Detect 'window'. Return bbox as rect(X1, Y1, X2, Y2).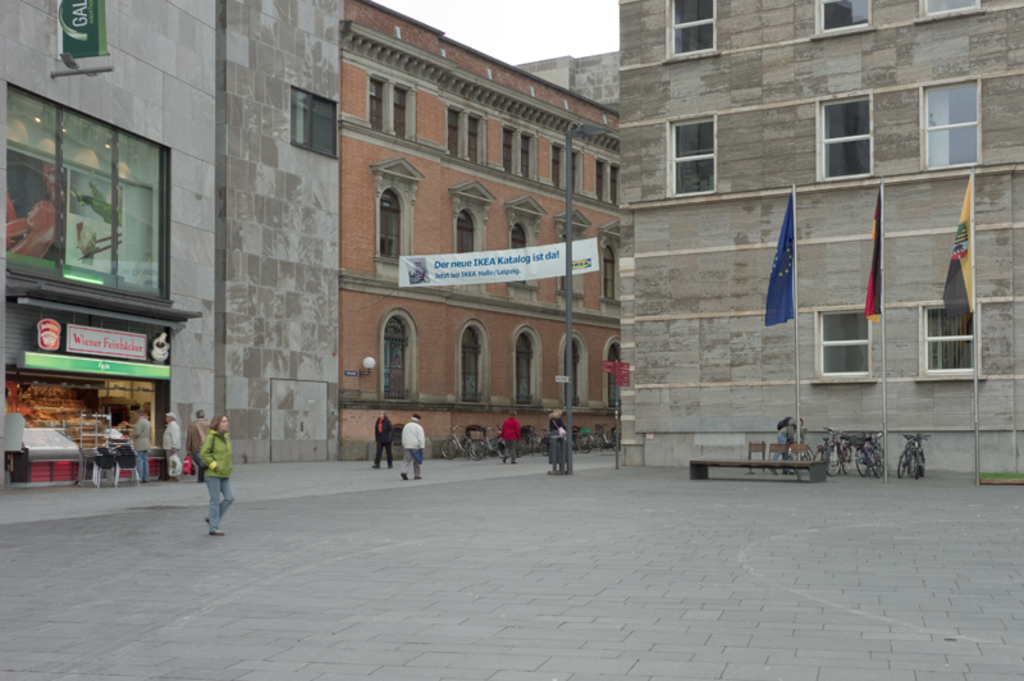
rect(591, 159, 604, 204).
